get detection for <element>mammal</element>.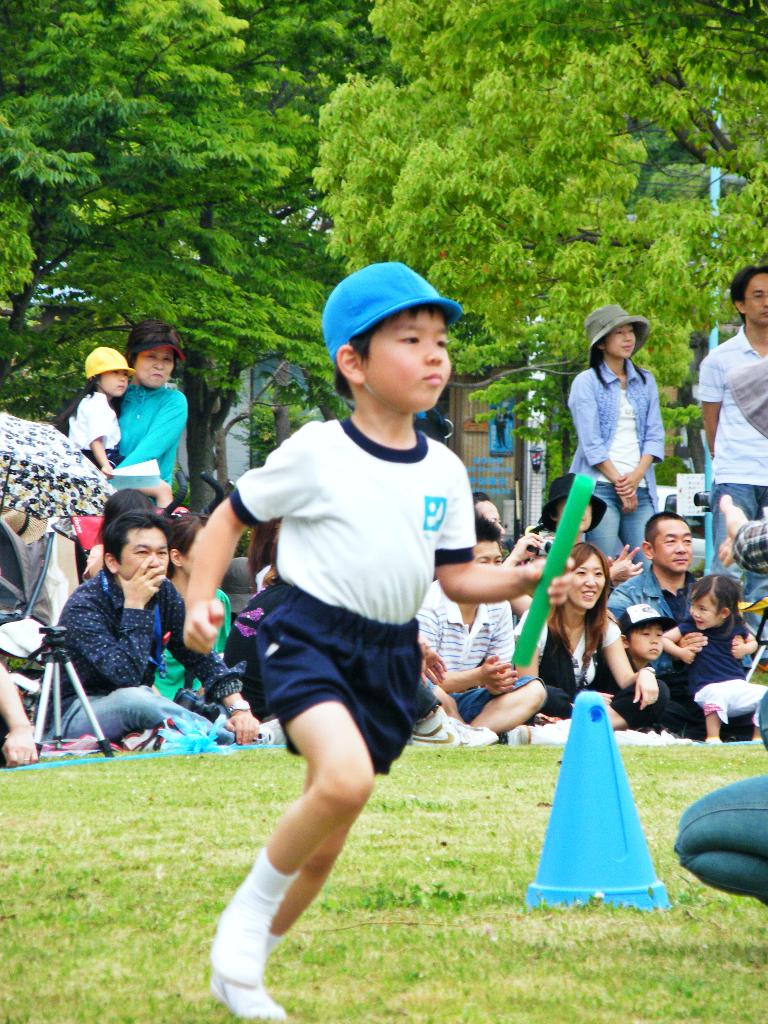
Detection: [x1=593, y1=598, x2=689, y2=746].
